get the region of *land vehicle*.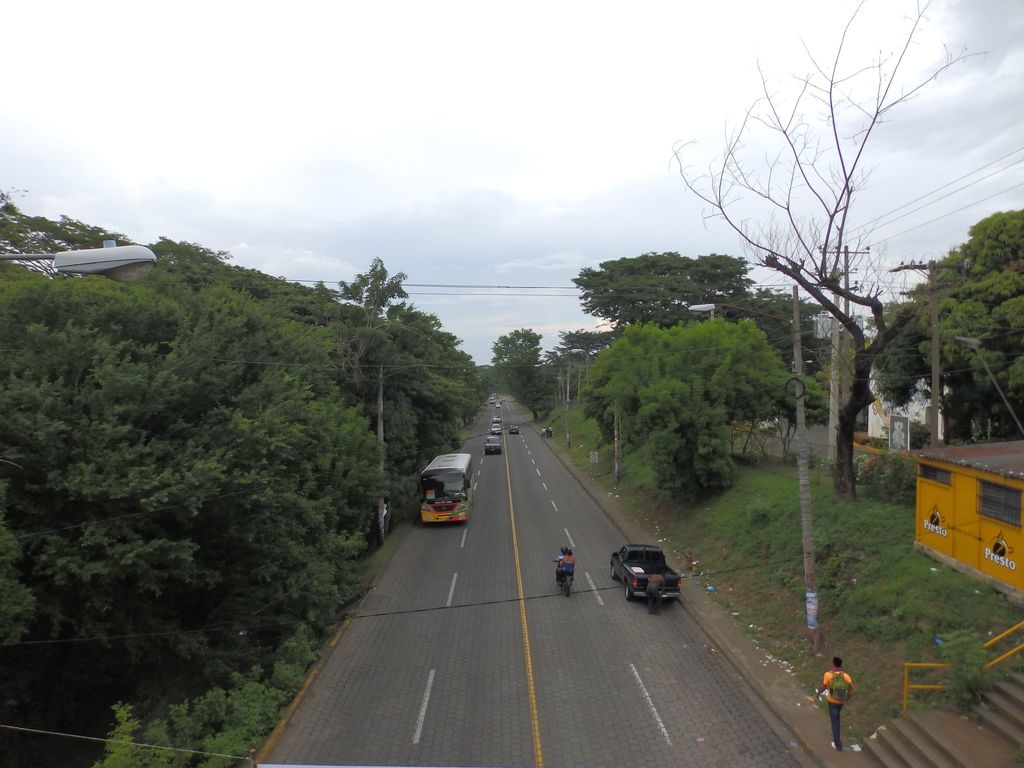
{"x1": 485, "y1": 438, "x2": 500, "y2": 451}.
